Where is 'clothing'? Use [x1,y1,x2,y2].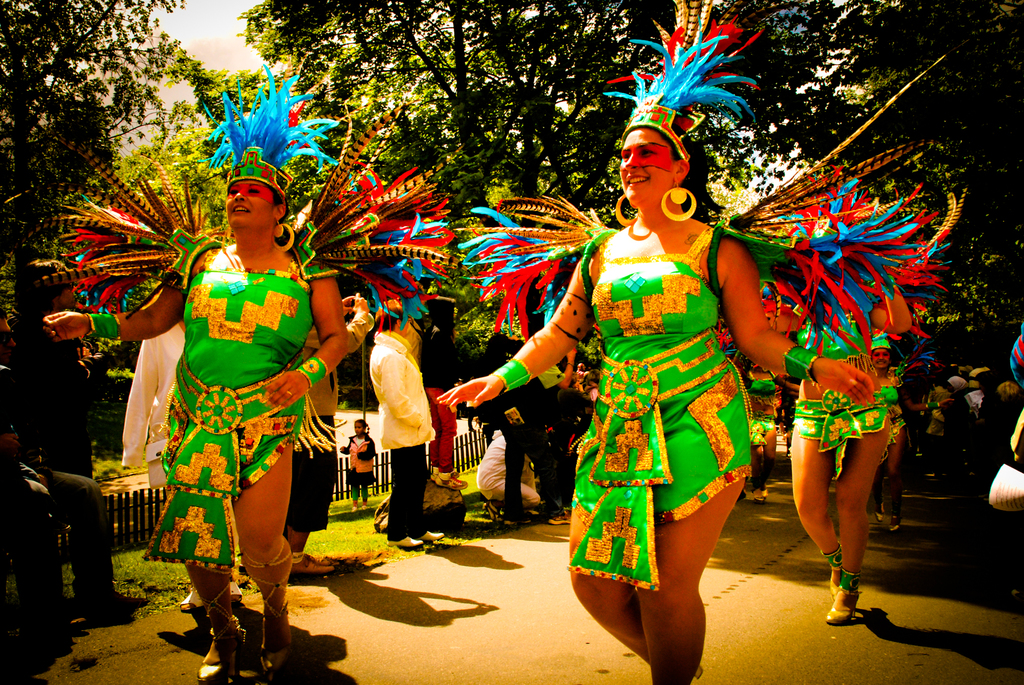
[374,321,445,450].
